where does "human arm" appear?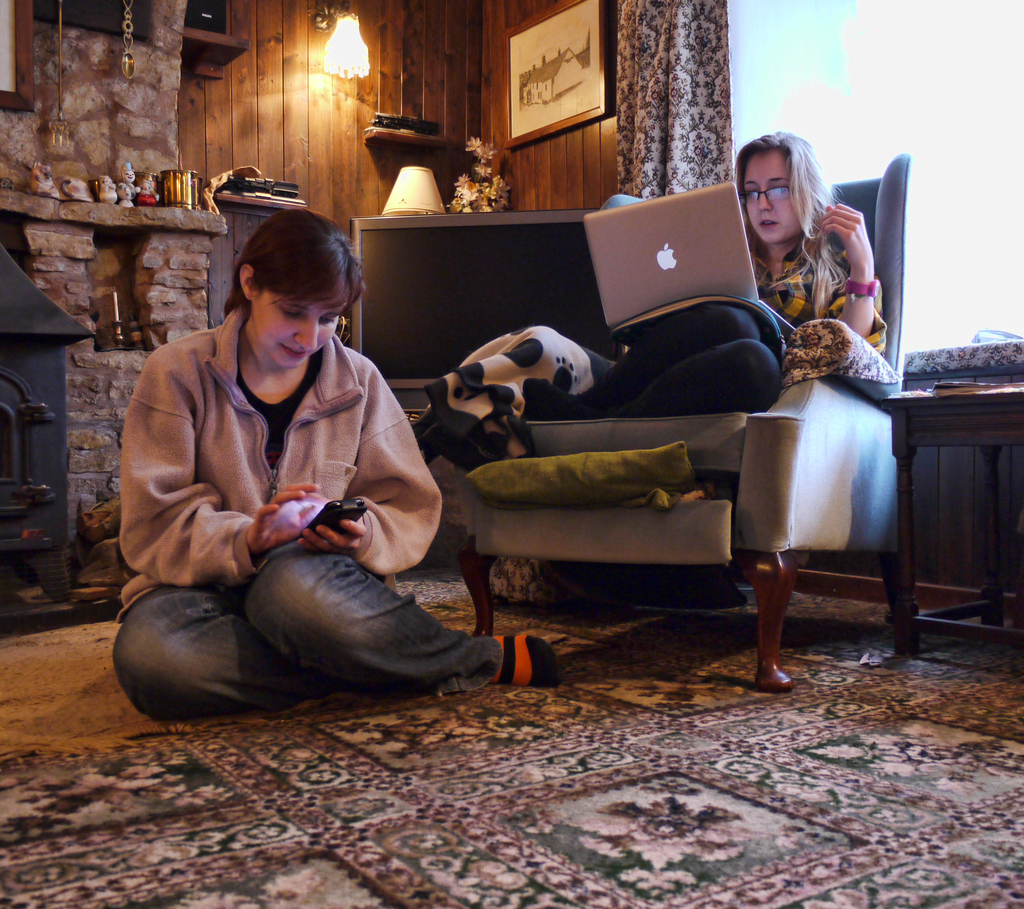
Appears at bbox(816, 202, 901, 351).
